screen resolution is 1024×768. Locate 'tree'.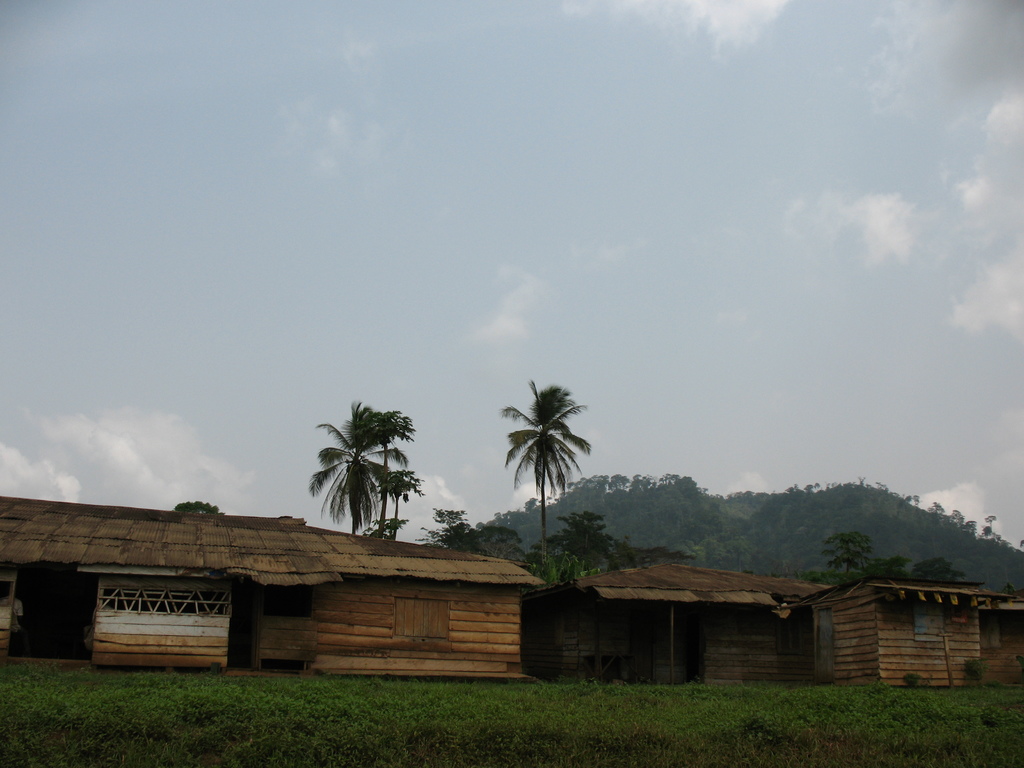
<bbox>310, 383, 438, 551</bbox>.
